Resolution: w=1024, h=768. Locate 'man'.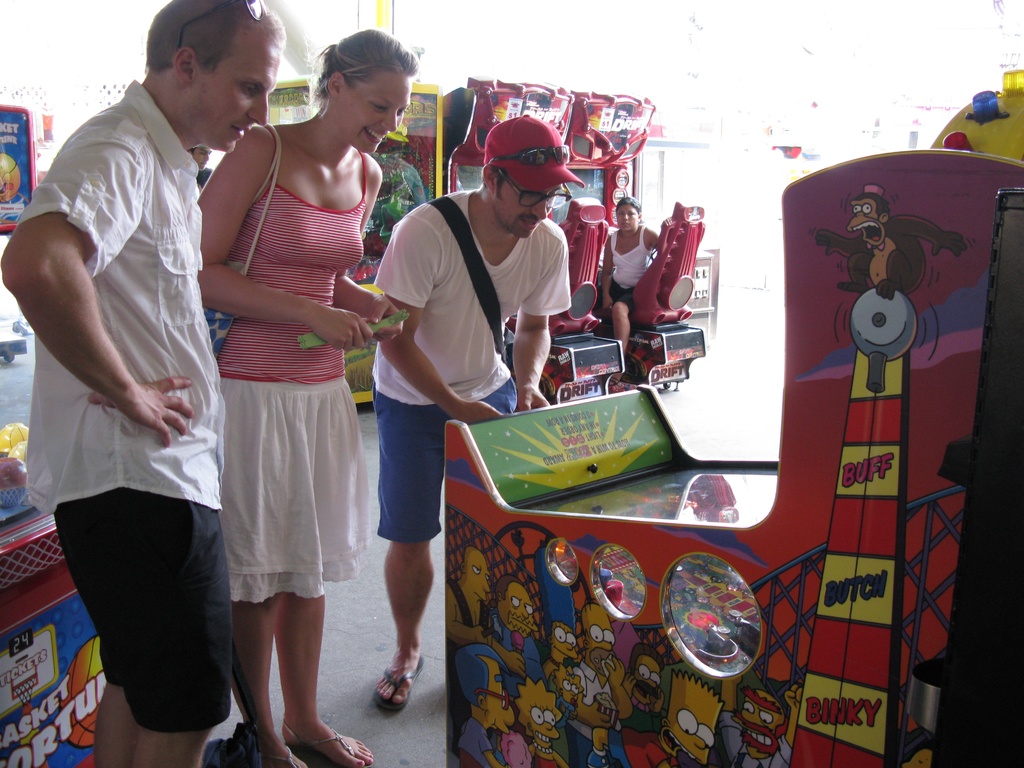
[372,114,571,714].
